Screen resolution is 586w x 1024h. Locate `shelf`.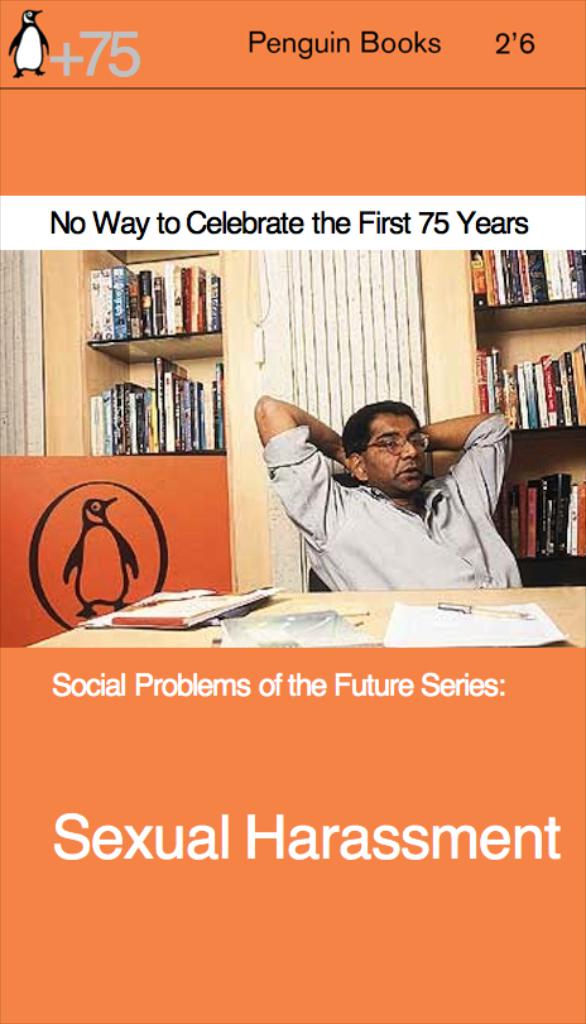
<region>466, 242, 585, 322</region>.
